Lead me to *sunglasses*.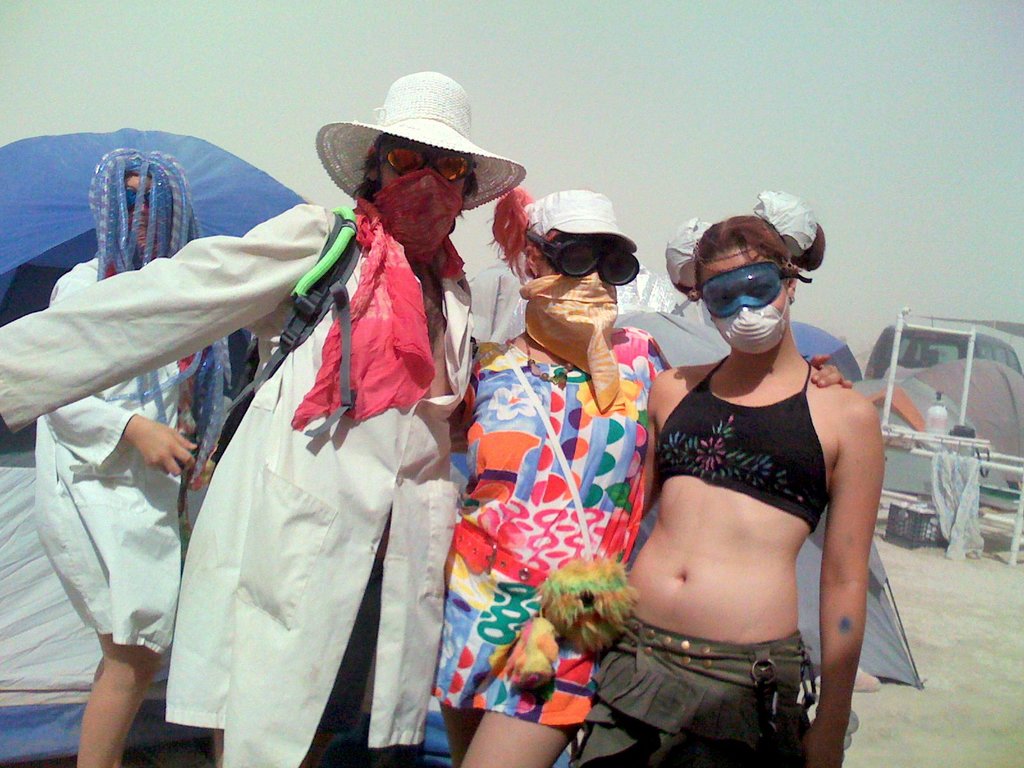
Lead to [left=525, top=229, right=640, bottom=287].
